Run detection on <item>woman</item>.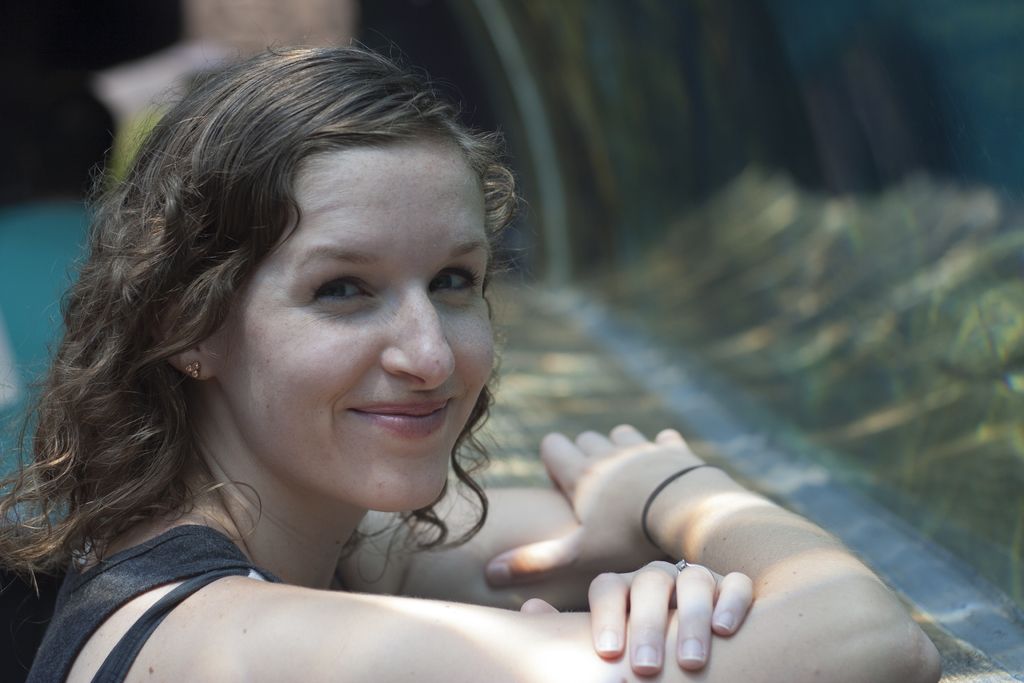
Result: {"x1": 58, "y1": 33, "x2": 828, "y2": 657}.
